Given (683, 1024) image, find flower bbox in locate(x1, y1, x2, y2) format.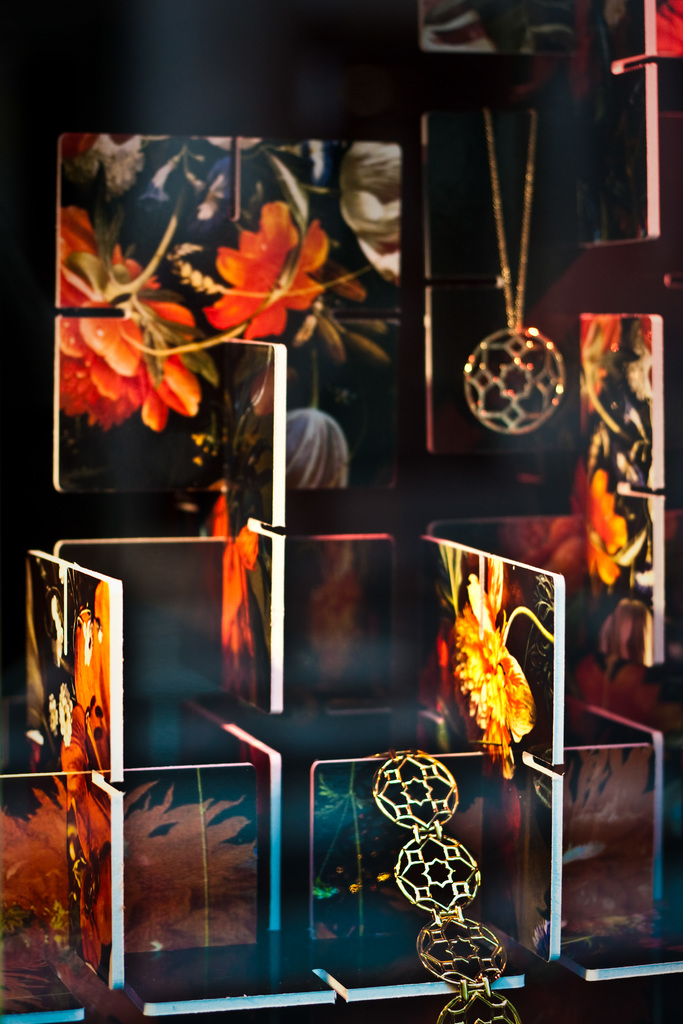
locate(204, 481, 265, 683).
